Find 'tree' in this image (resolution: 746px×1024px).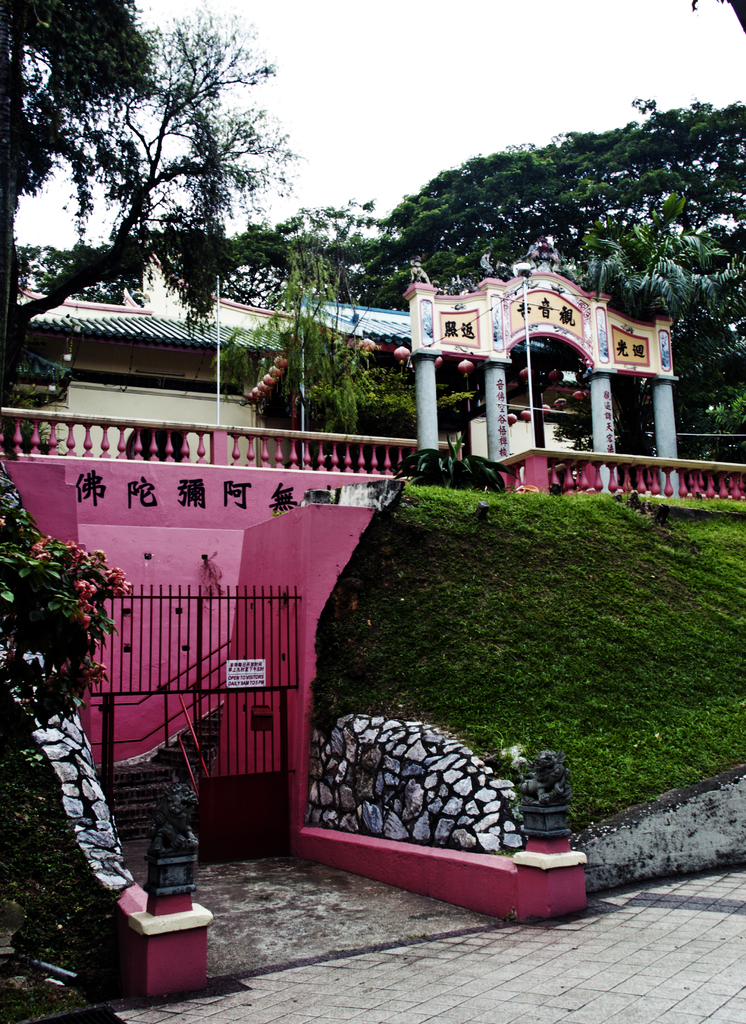
(x1=17, y1=49, x2=311, y2=330).
